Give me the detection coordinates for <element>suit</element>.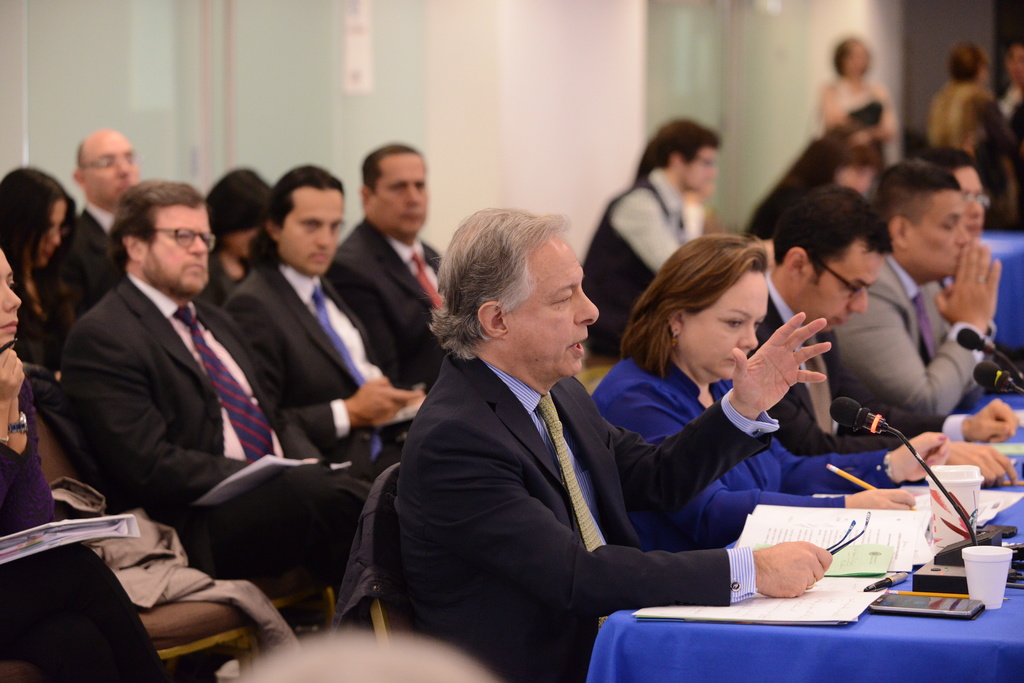
[left=833, top=248, right=984, bottom=419].
